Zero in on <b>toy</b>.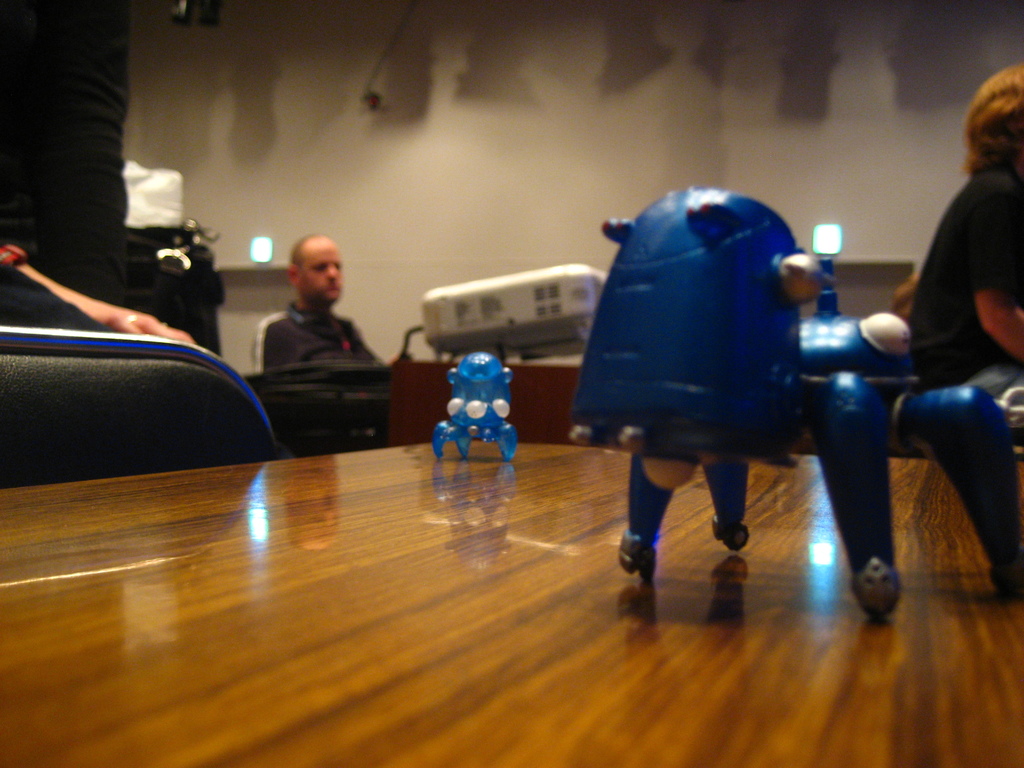
Zeroed in: <region>571, 182, 1023, 631</region>.
